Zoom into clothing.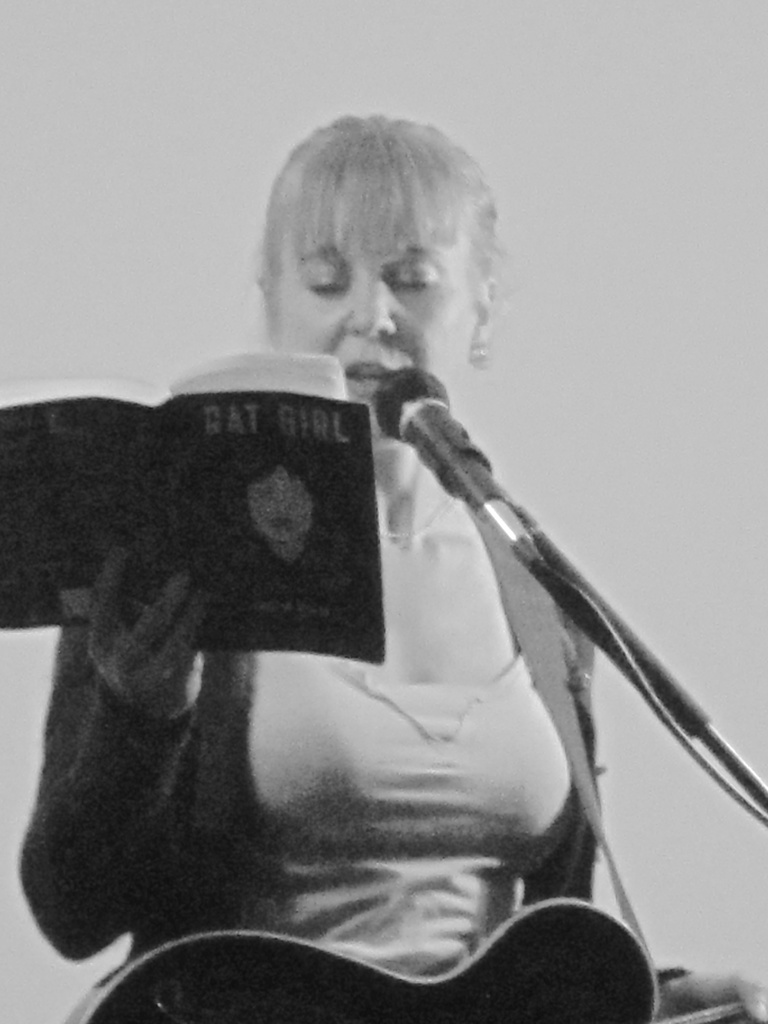
Zoom target: (19,505,653,1023).
